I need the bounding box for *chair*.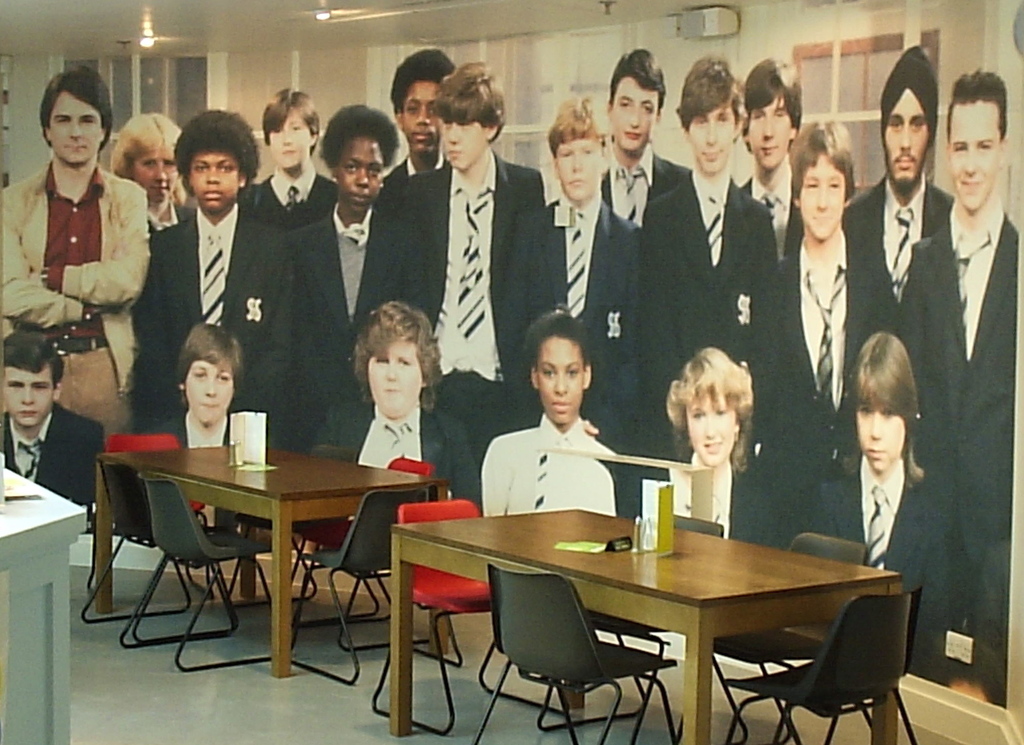
Here it is: bbox=[655, 508, 730, 555].
